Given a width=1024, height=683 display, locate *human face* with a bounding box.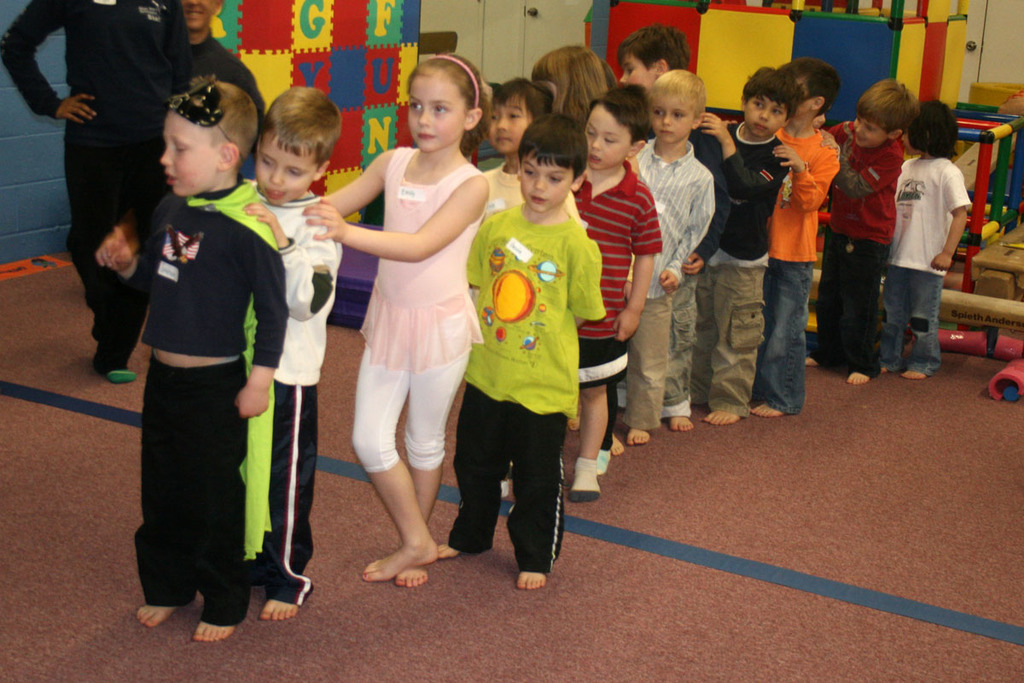
Located: 246 128 320 201.
